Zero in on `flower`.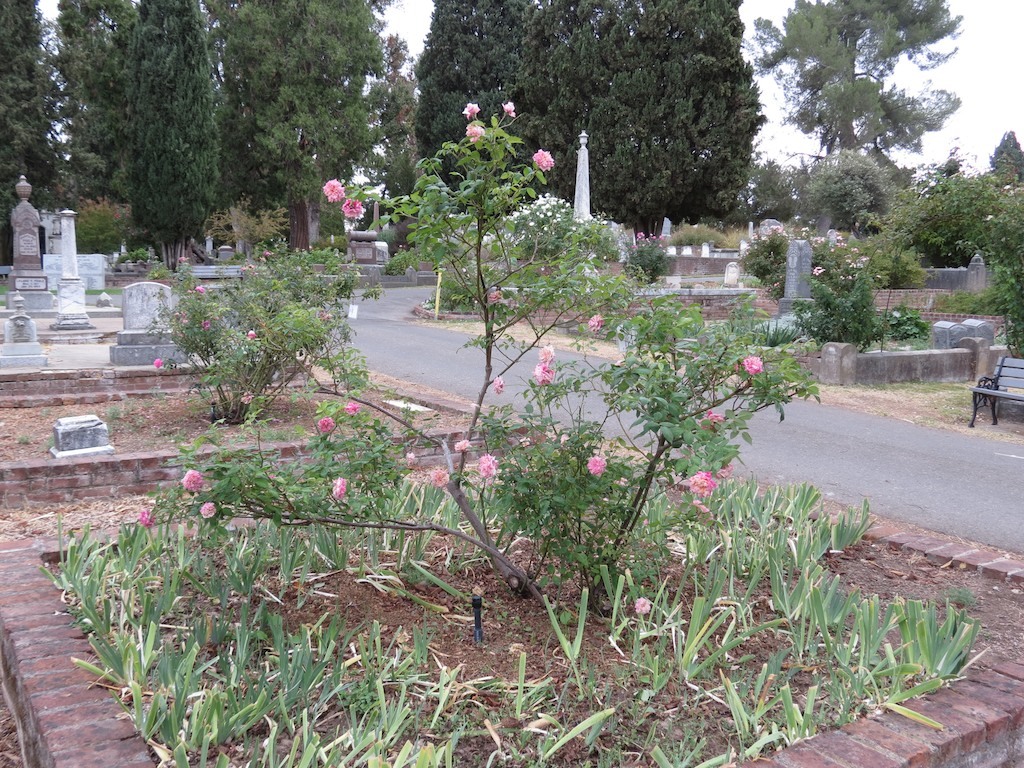
Zeroed in: 194, 283, 204, 291.
